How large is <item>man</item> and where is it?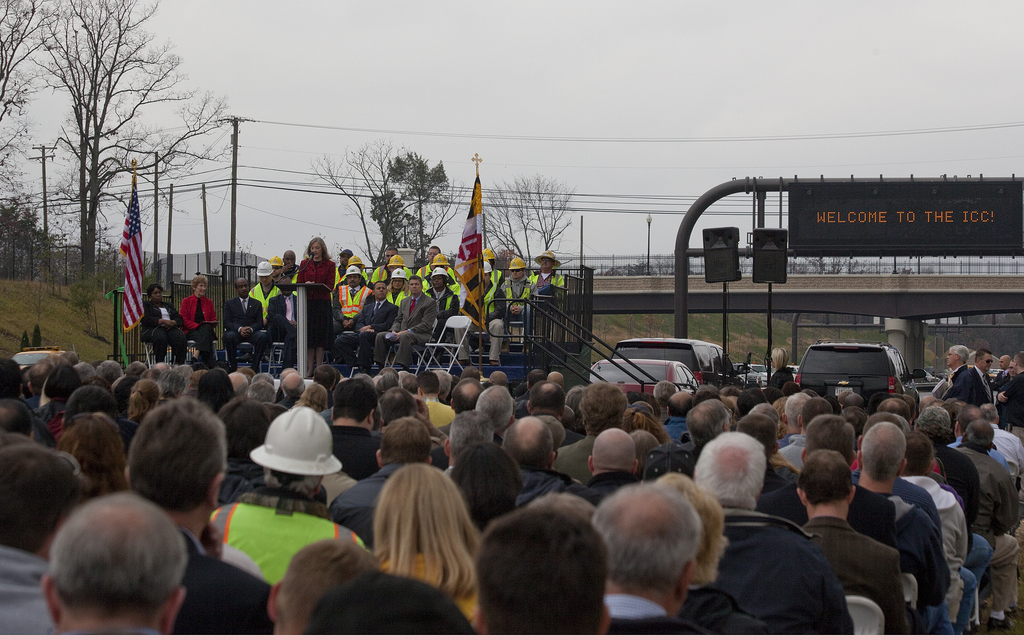
Bounding box: bbox(266, 256, 285, 284).
